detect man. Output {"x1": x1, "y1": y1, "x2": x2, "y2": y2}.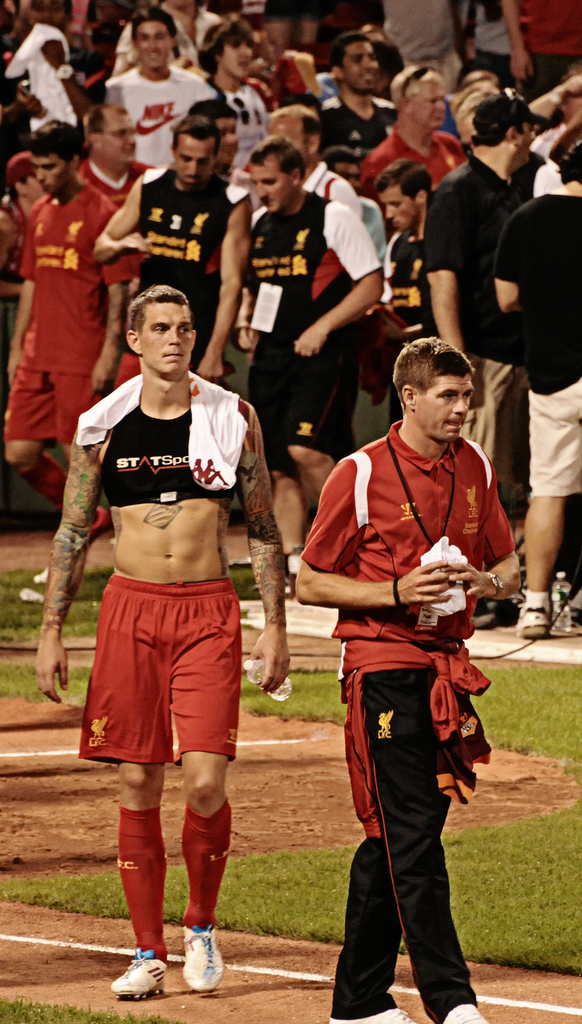
{"x1": 88, "y1": 113, "x2": 251, "y2": 381}.
